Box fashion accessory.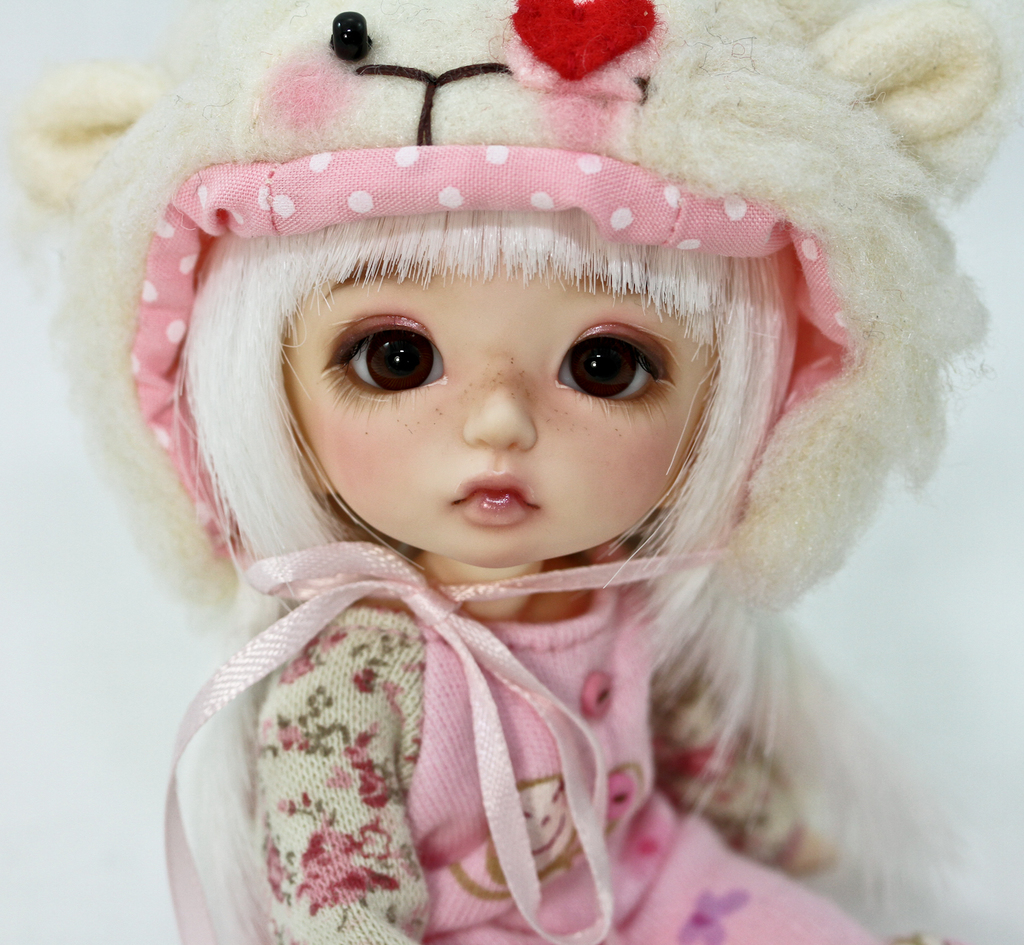
<box>5,0,1010,628</box>.
